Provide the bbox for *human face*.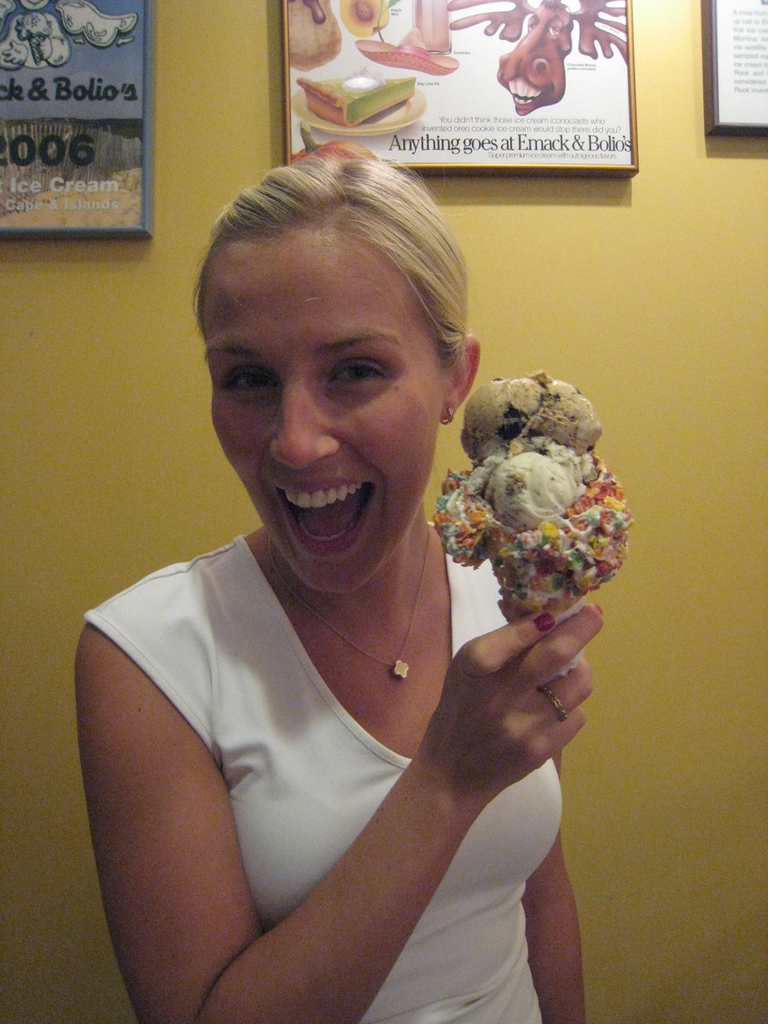
Rect(200, 226, 446, 602).
